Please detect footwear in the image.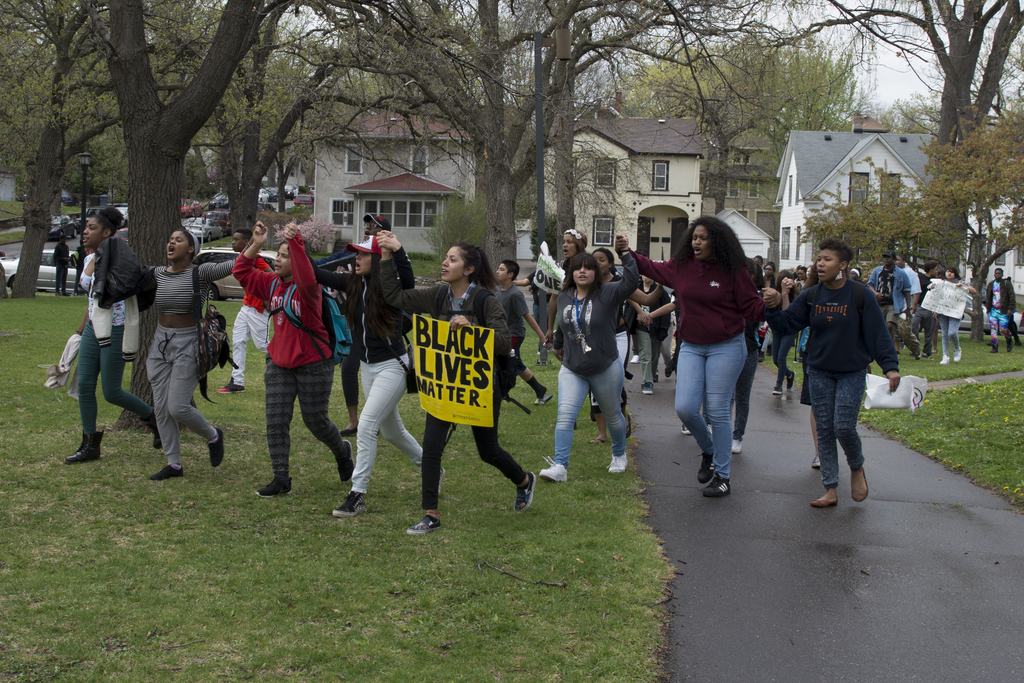
rect(514, 471, 538, 511).
